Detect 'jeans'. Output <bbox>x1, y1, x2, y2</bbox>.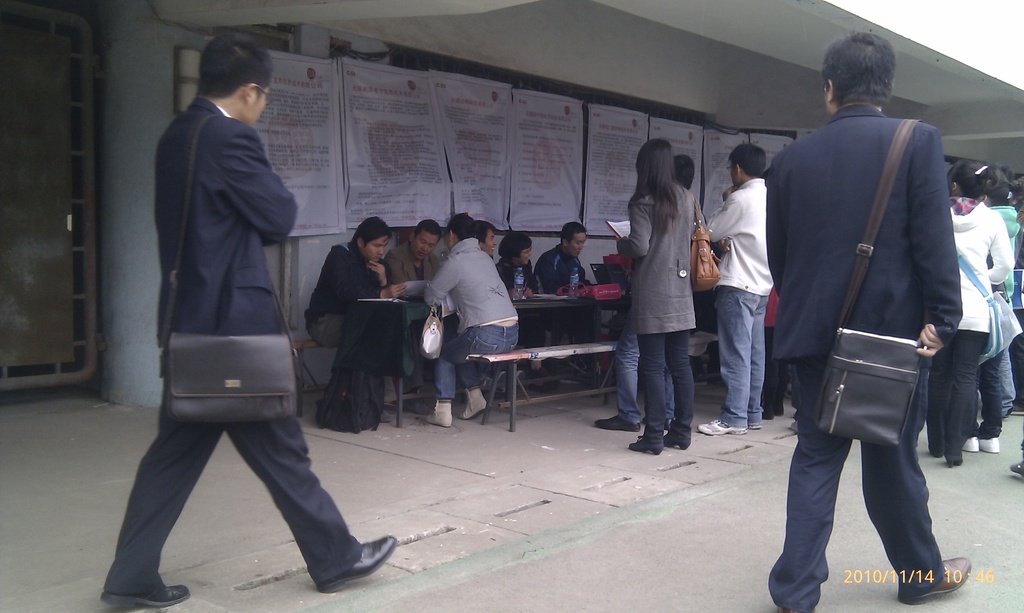
<bbox>614, 307, 673, 419</bbox>.
